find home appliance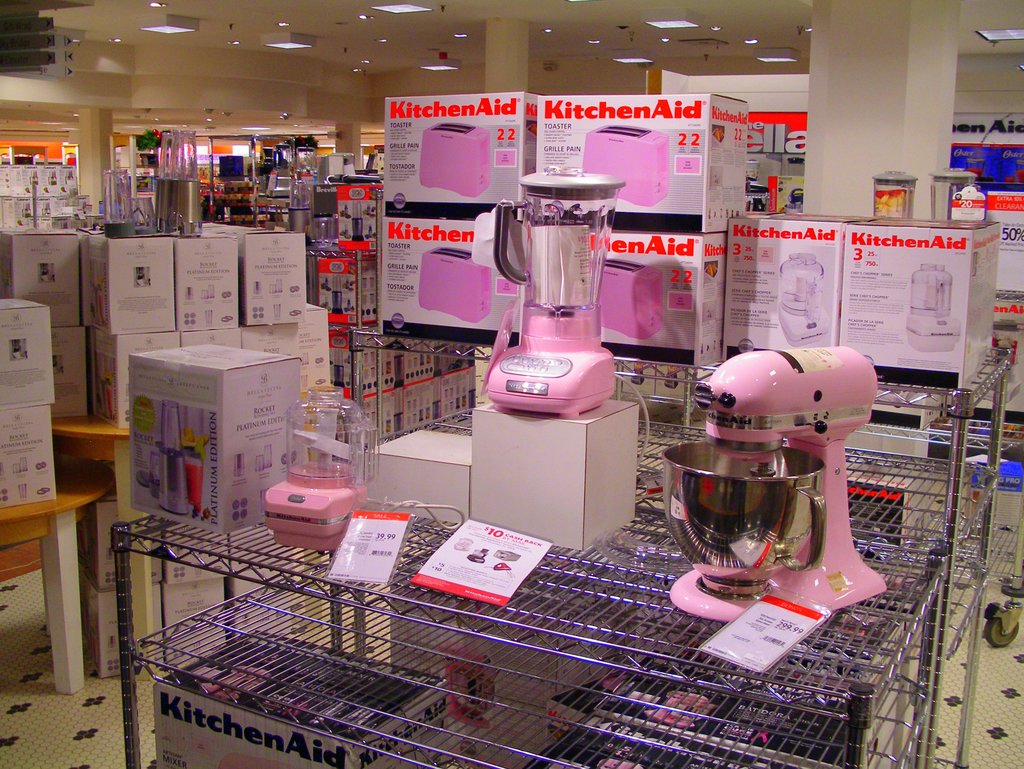
330,273,343,313
